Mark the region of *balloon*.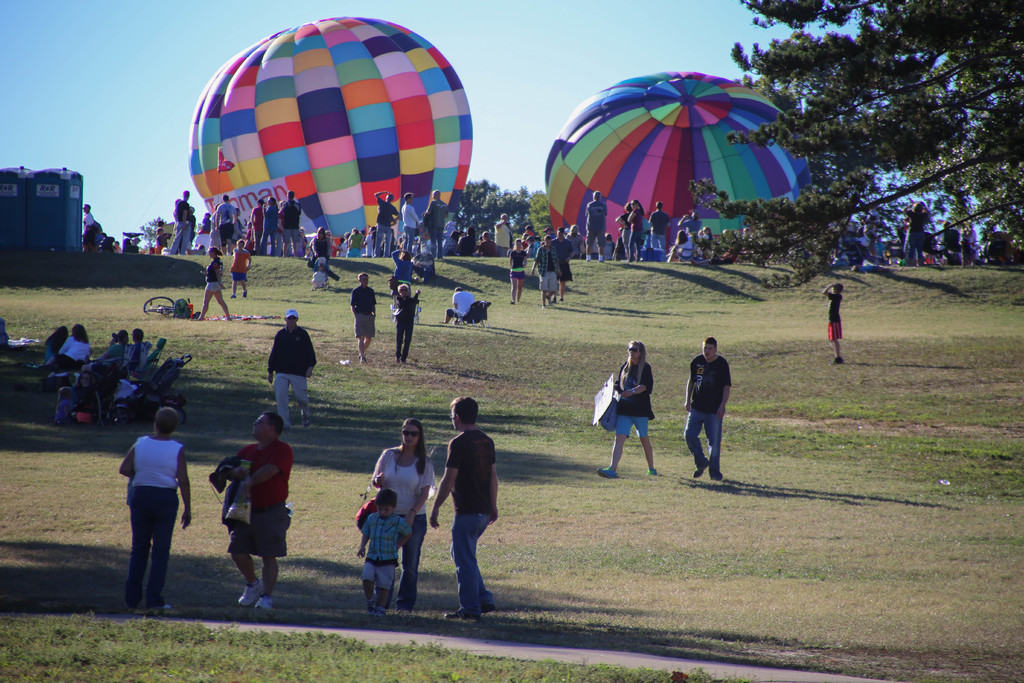
Region: <region>544, 68, 828, 239</region>.
